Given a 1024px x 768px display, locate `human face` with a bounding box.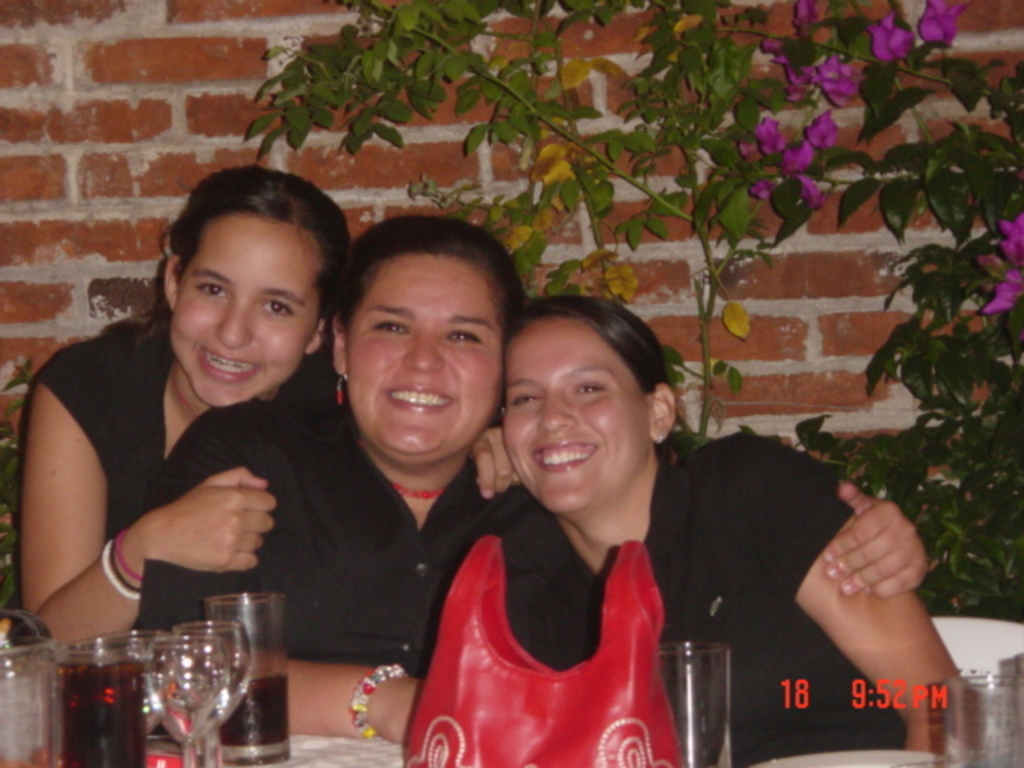
Located: 171/213/326/410.
